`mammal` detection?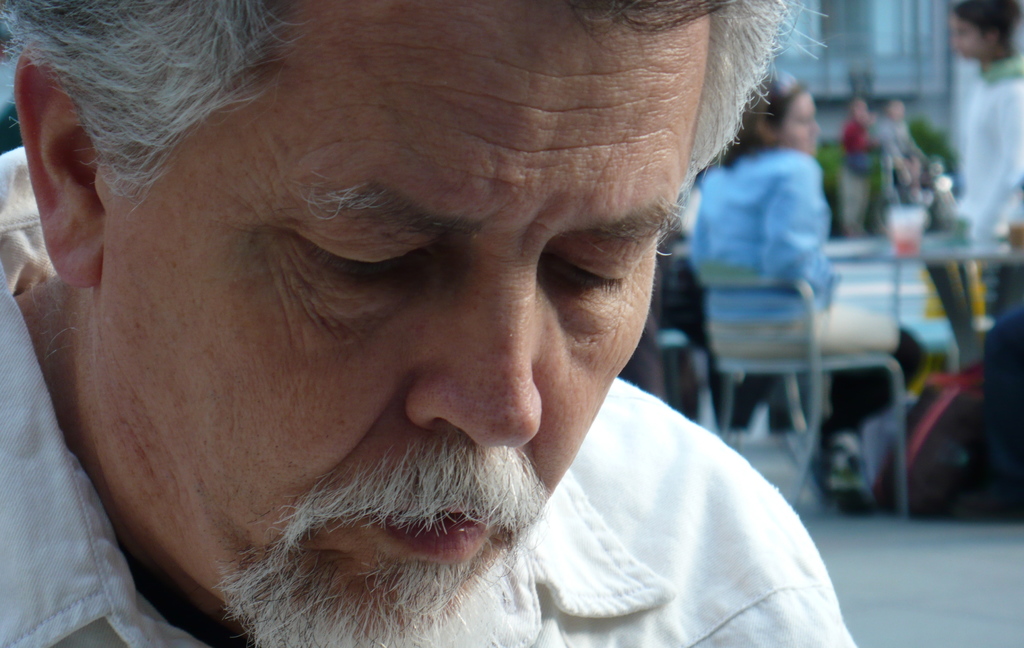
select_region(36, 0, 895, 646)
